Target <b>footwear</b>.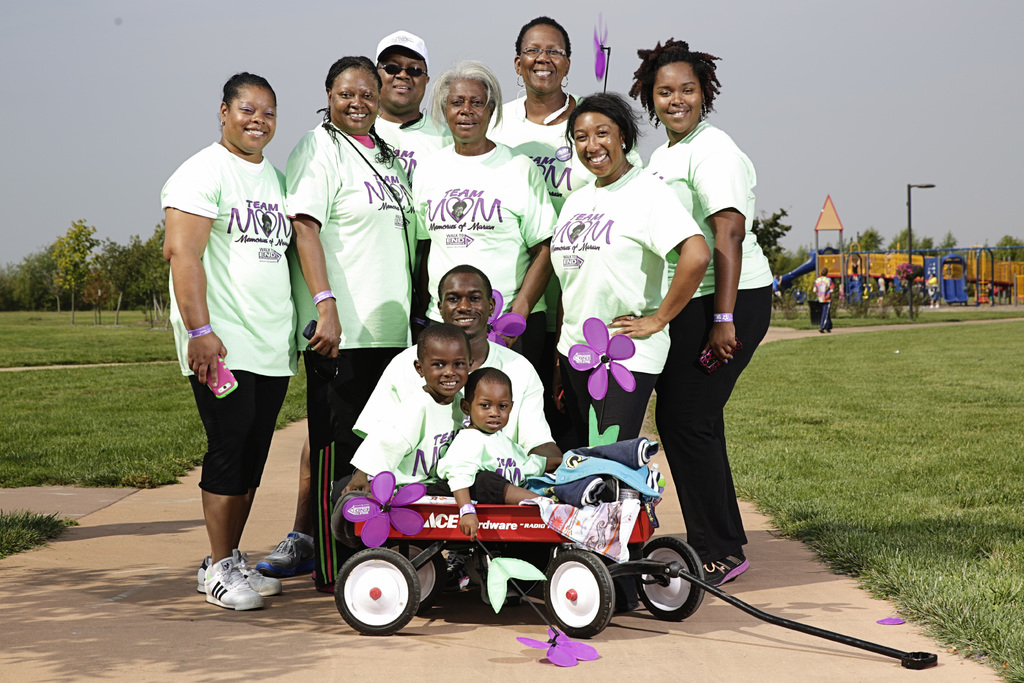
Target region: (left=699, top=545, right=754, bottom=589).
